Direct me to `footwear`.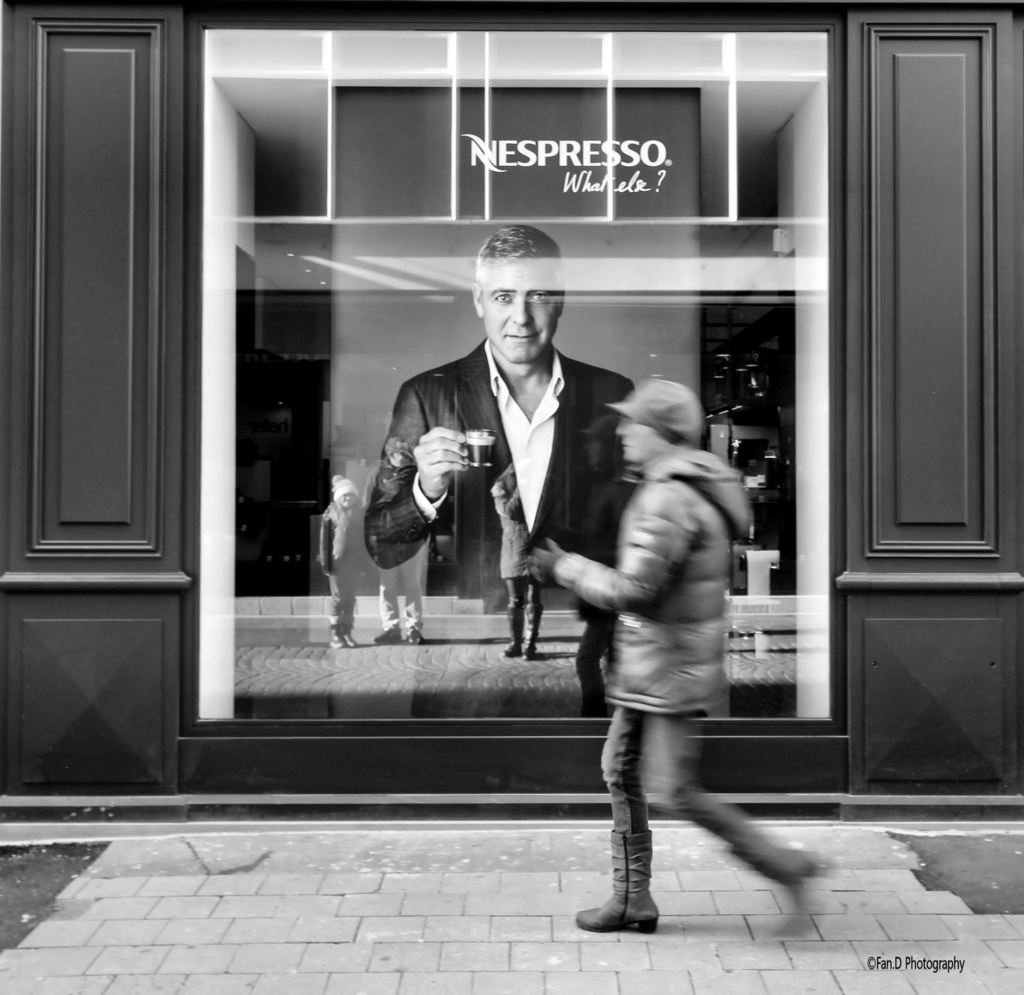
Direction: <bbox>598, 827, 689, 940</bbox>.
